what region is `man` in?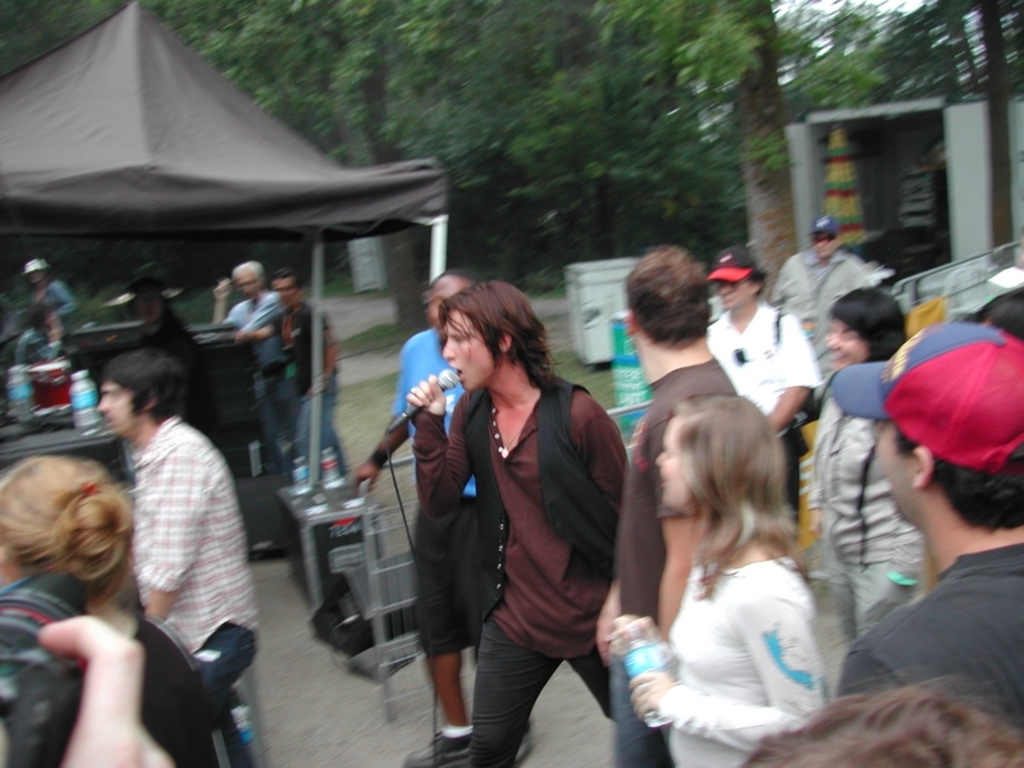
[599,244,741,767].
